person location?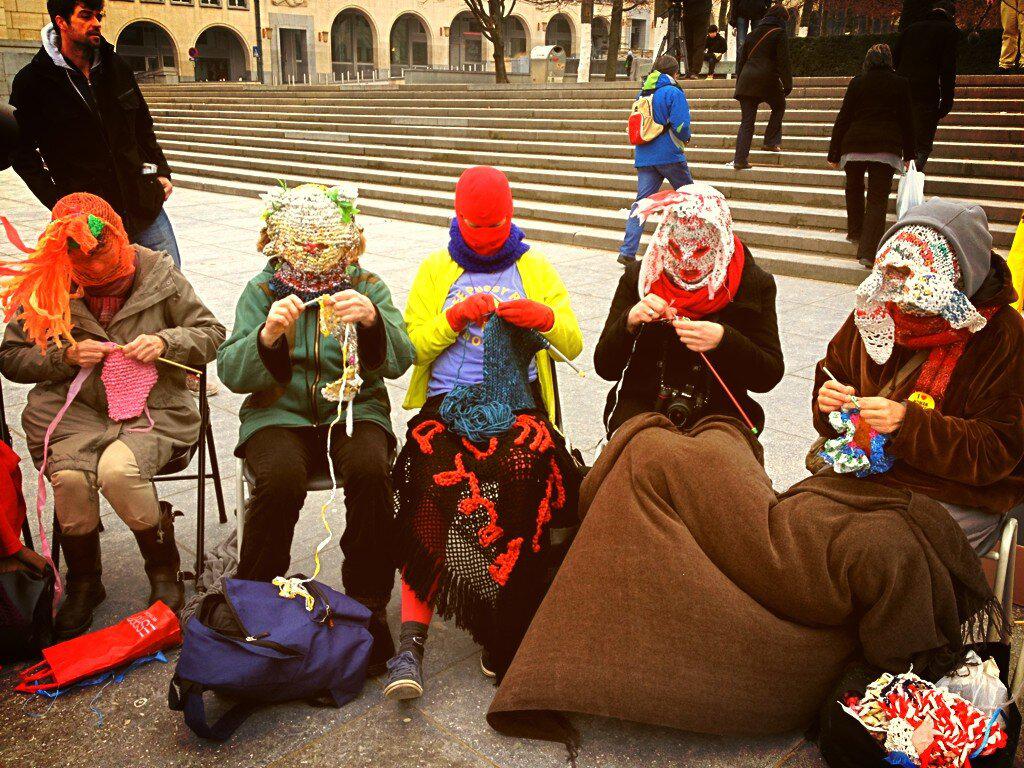
(586, 180, 792, 440)
